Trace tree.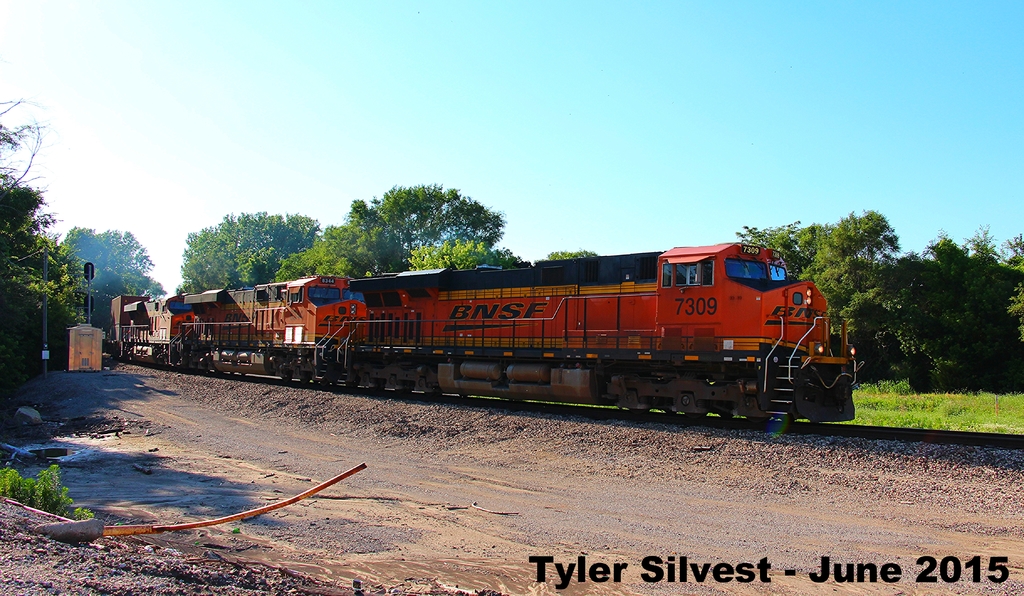
Traced to BBox(874, 234, 1023, 408).
